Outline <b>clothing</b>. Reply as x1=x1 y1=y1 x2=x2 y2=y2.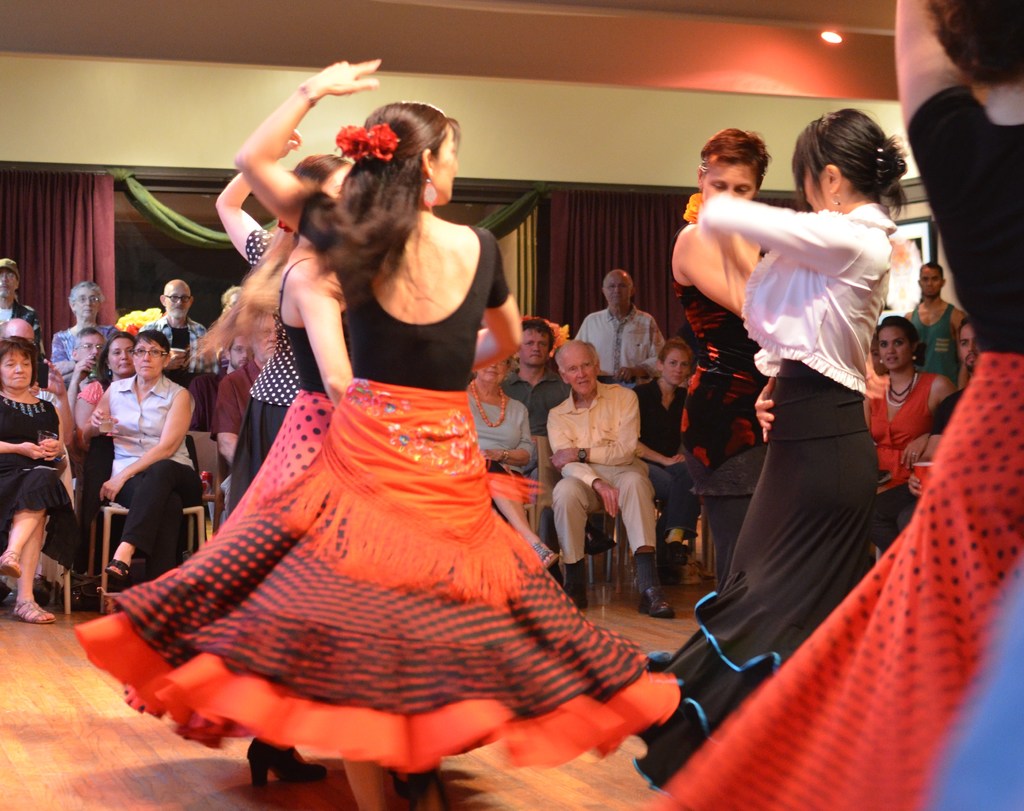
x1=901 y1=295 x2=963 y2=347.
